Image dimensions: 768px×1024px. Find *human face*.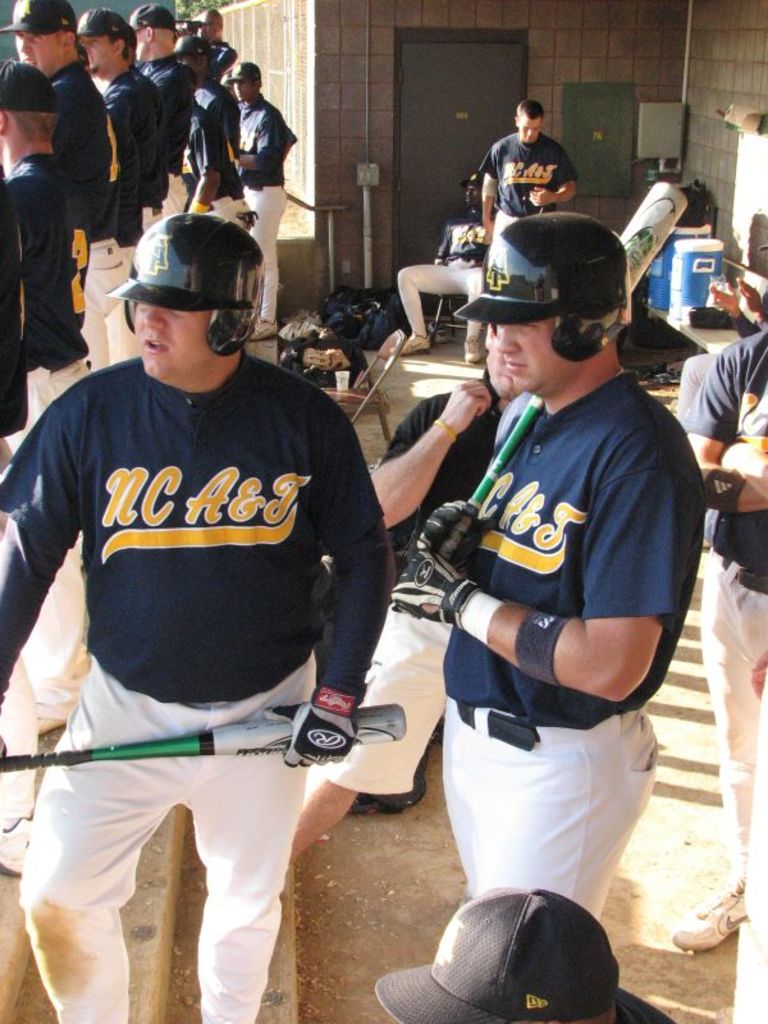
detection(504, 108, 545, 146).
